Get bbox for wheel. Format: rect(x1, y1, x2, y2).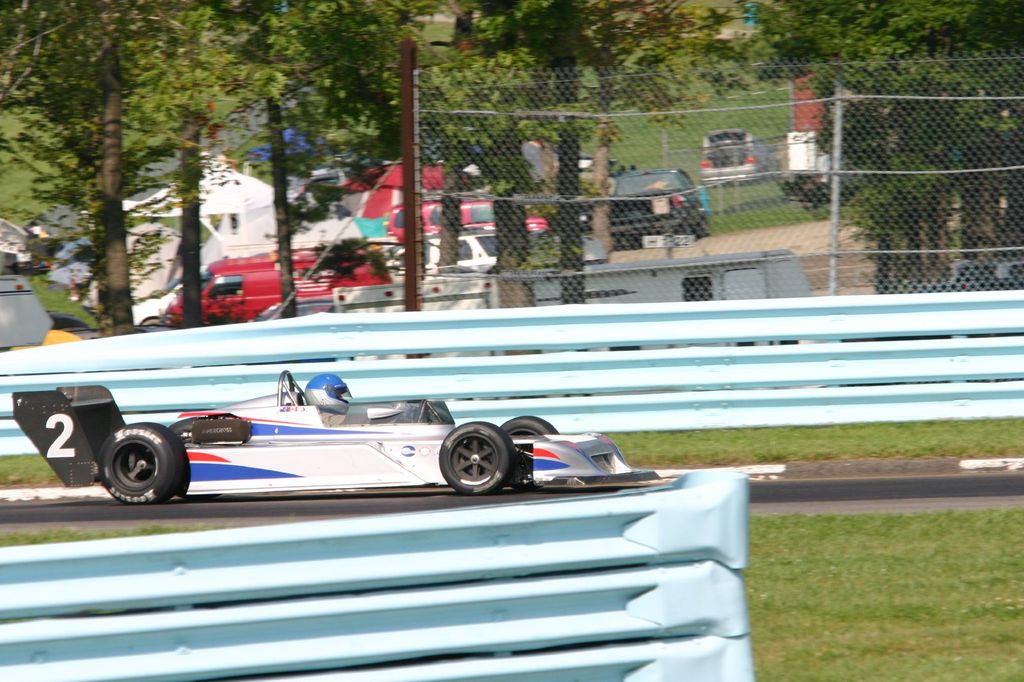
rect(171, 417, 223, 498).
